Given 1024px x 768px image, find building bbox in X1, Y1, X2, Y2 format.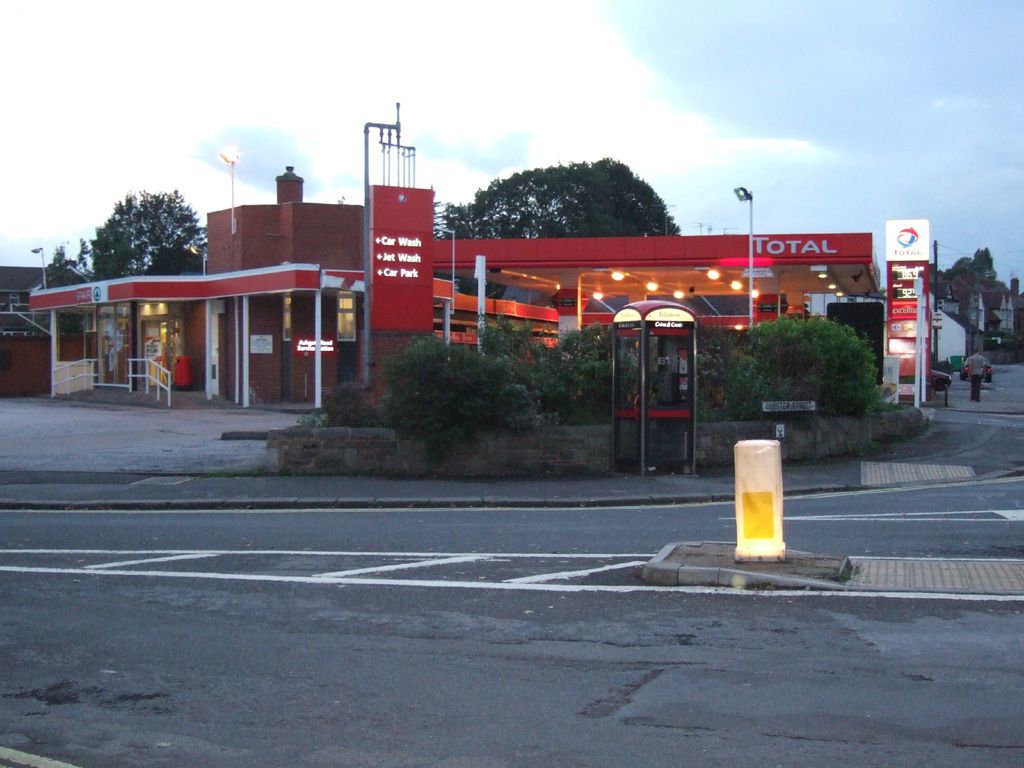
0, 264, 85, 340.
